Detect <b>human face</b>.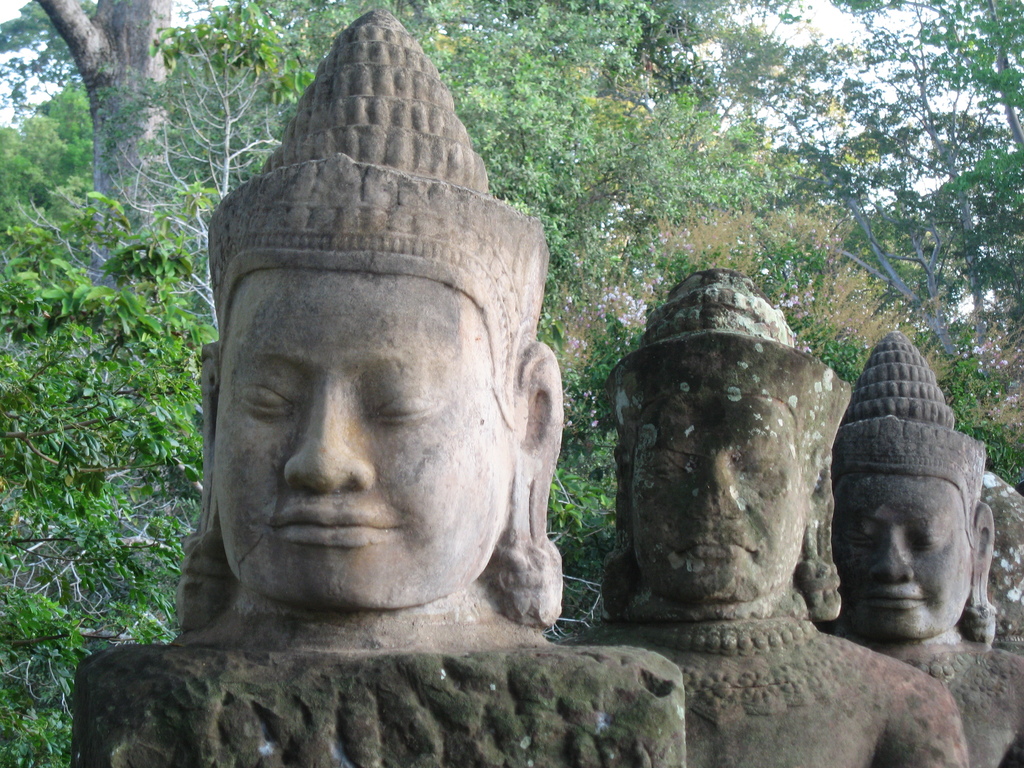
Detected at box=[834, 466, 975, 631].
